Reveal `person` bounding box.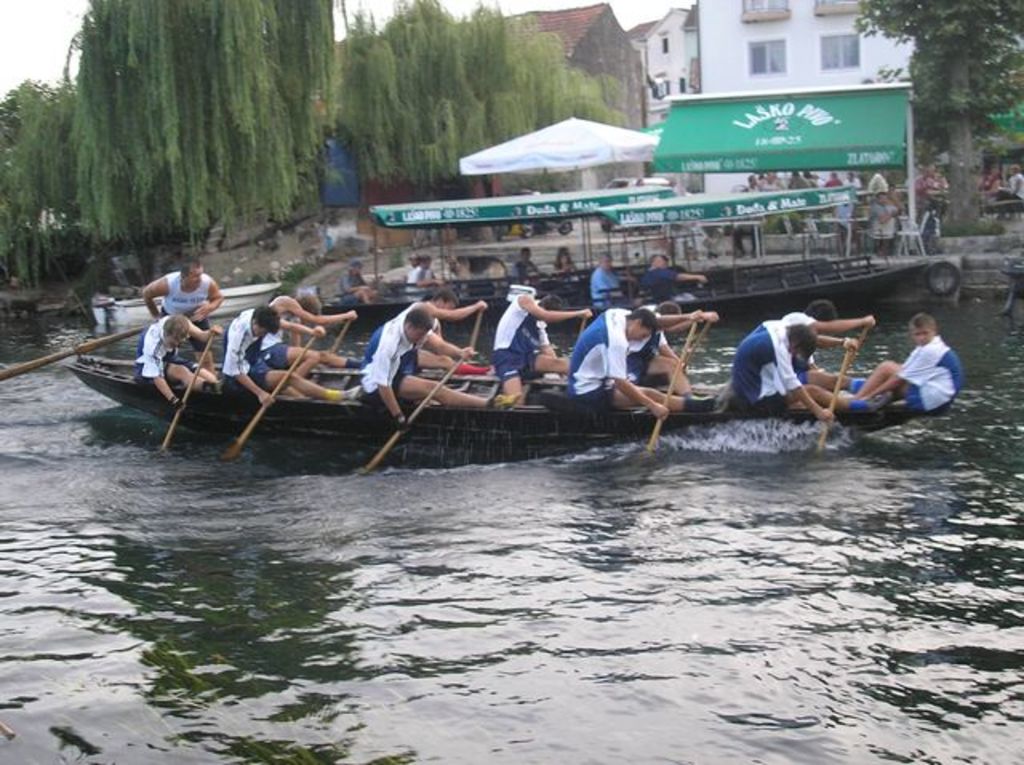
Revealed: bbox=[482, 293, 566, 408].
